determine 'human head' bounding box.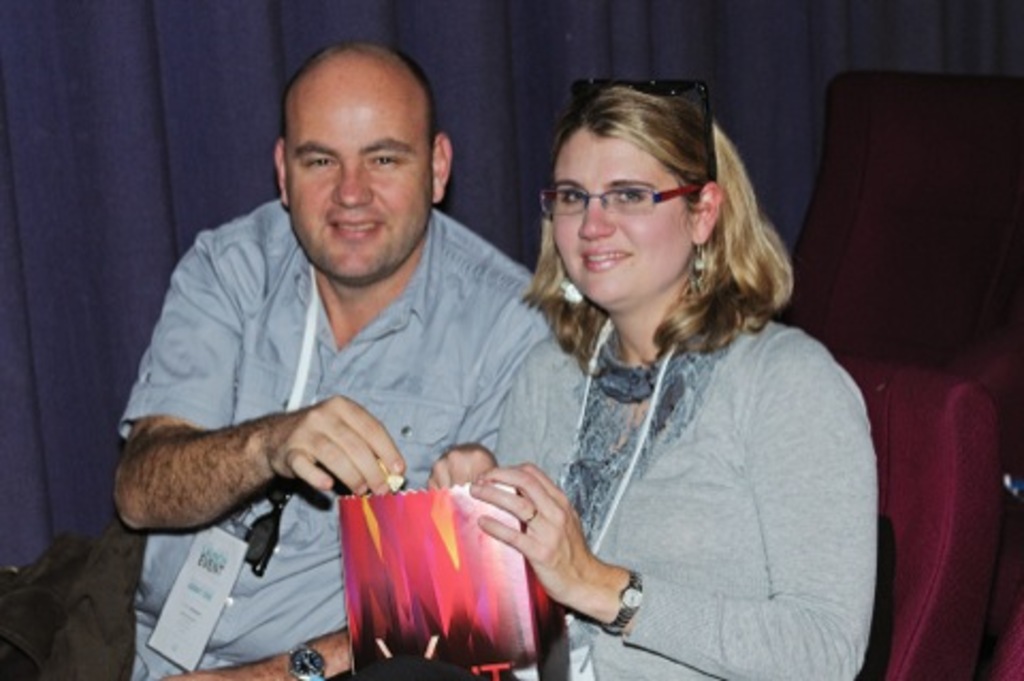
Determined: <region>271, 41, 457, 284</region>.
